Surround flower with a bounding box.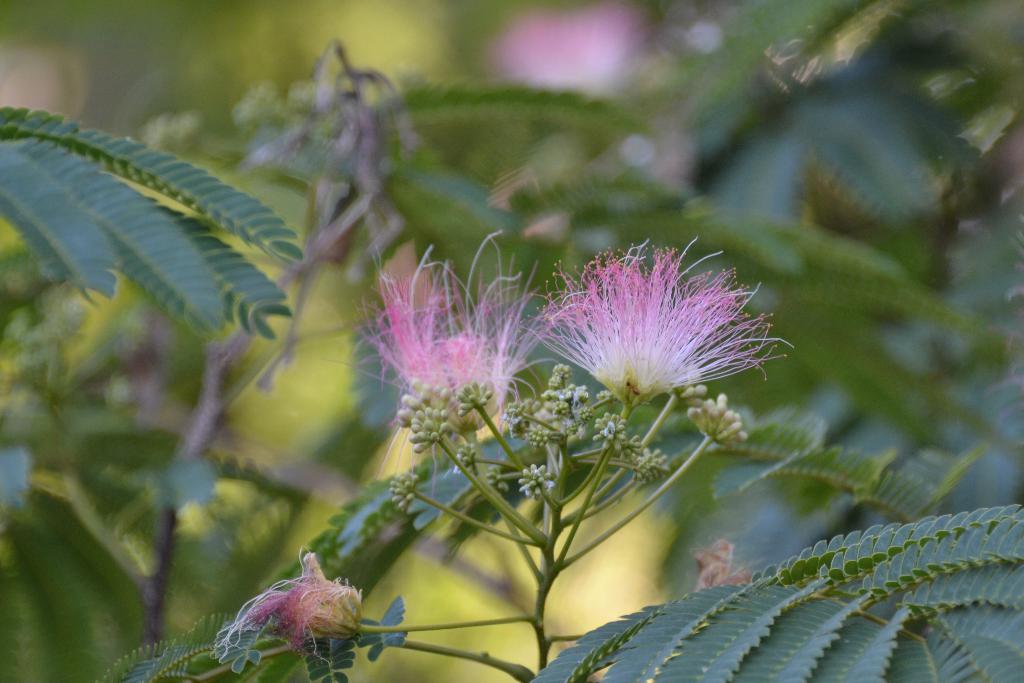
[244, 557, 378, 661].
